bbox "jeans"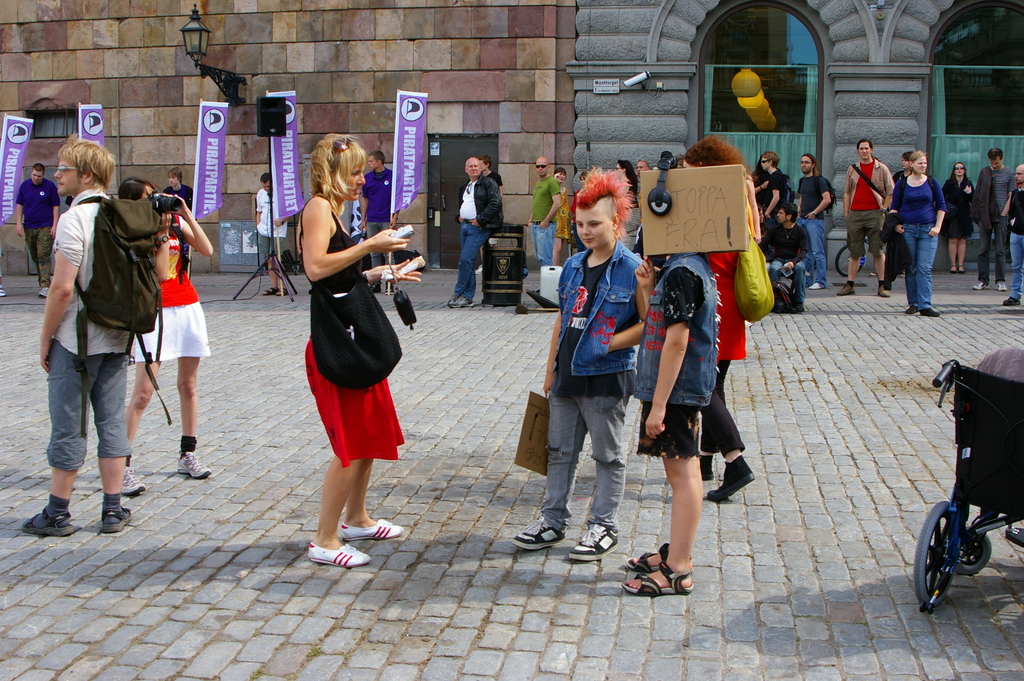
438, 223, 497, 303
